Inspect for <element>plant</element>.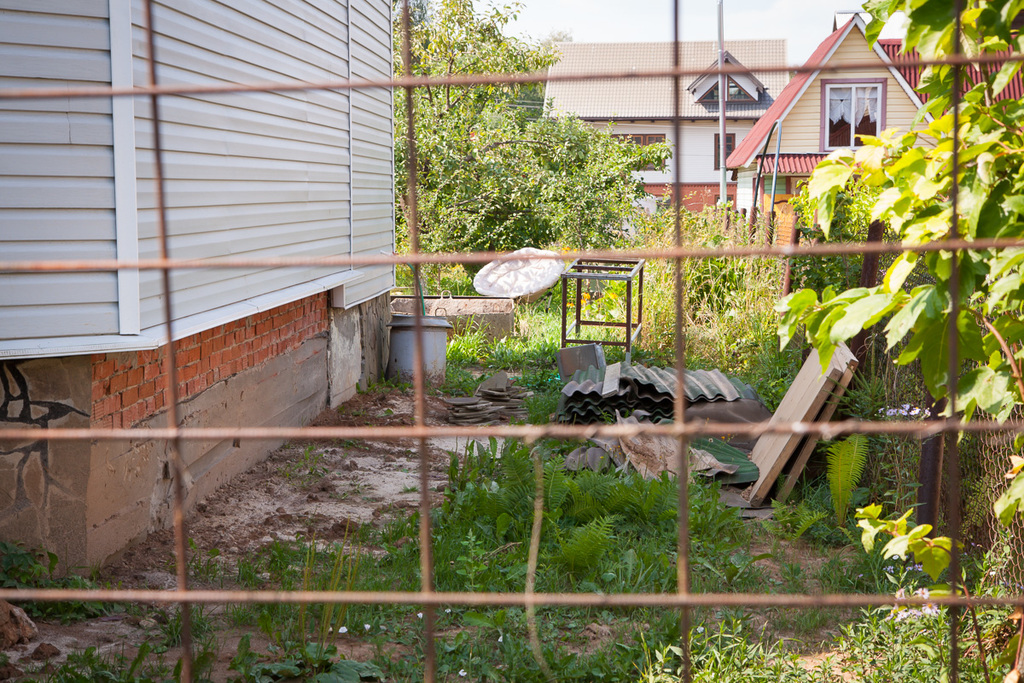
Inspection: box=[150, 604, 227, 663].
